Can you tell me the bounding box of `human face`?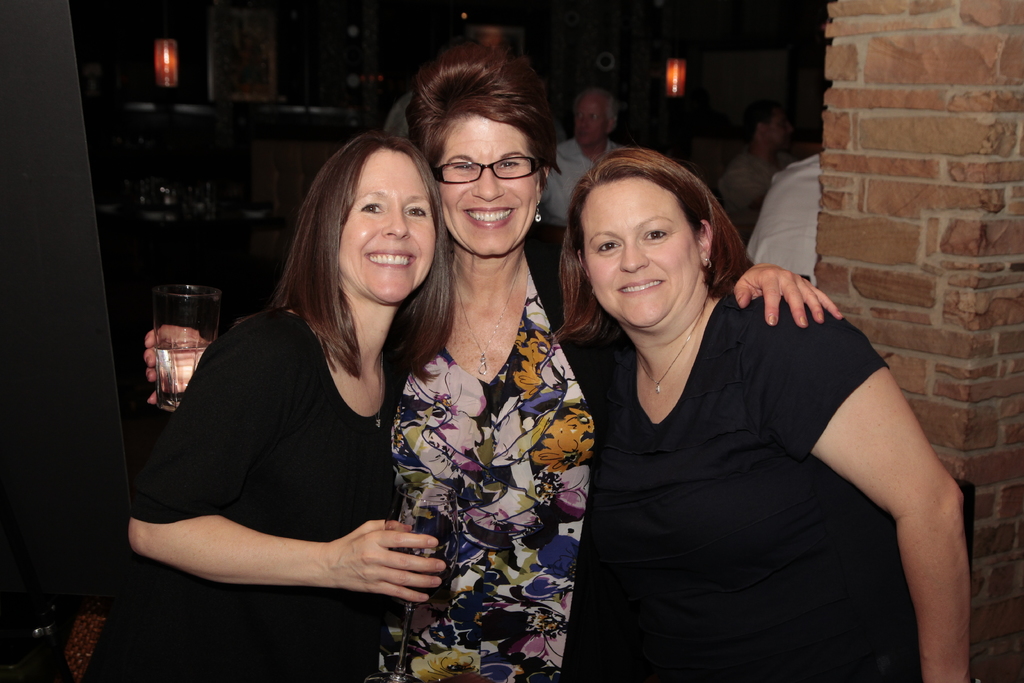
[left=582, top=185, right=703, bottom=331].
